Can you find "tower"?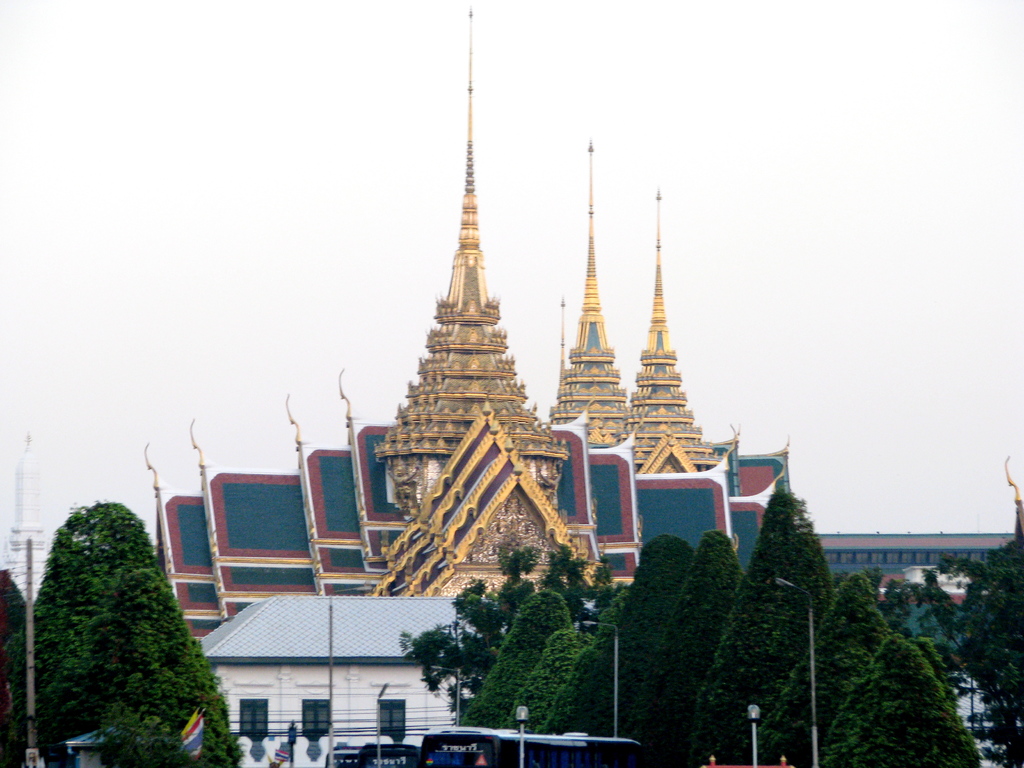
Yes, bounding box: box(362, 0, 602, 602).
